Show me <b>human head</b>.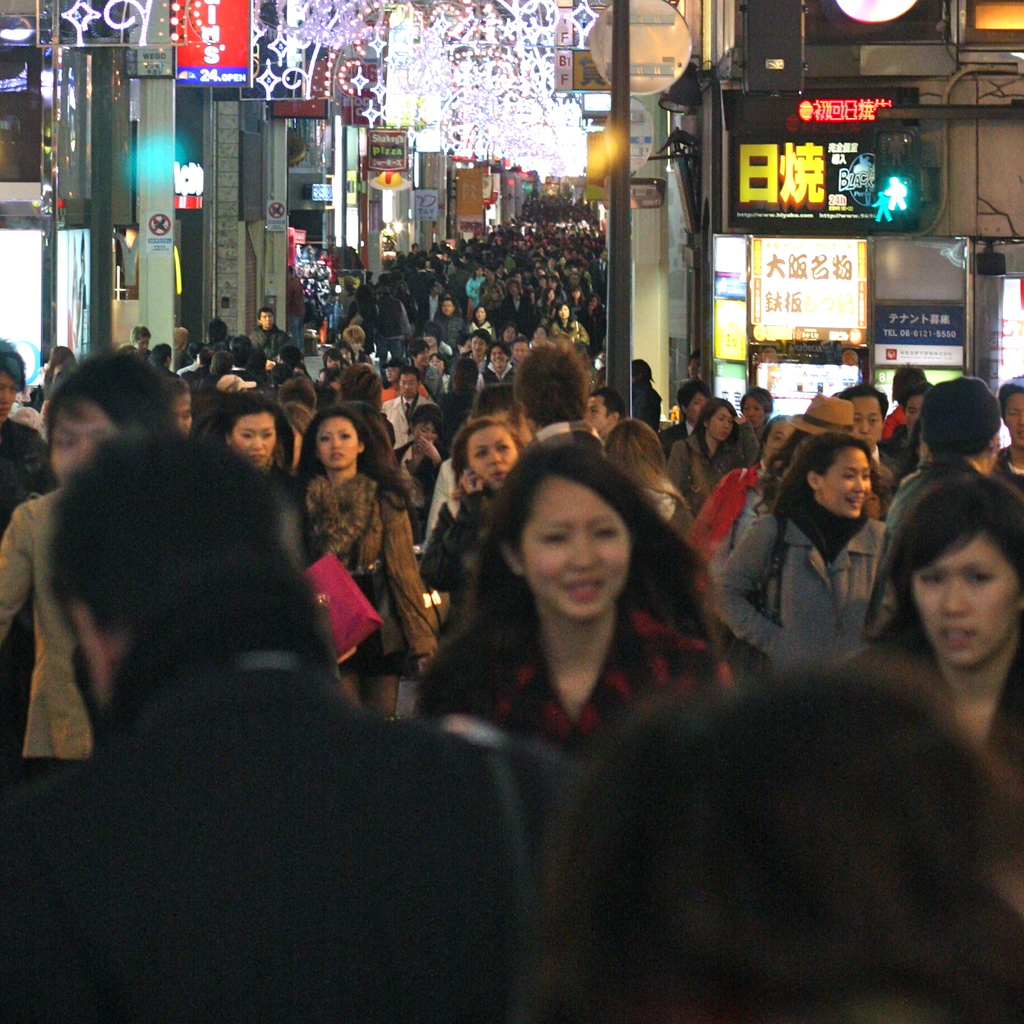
<b>human head</b> is here: region(890, 476, 1023, 669).
